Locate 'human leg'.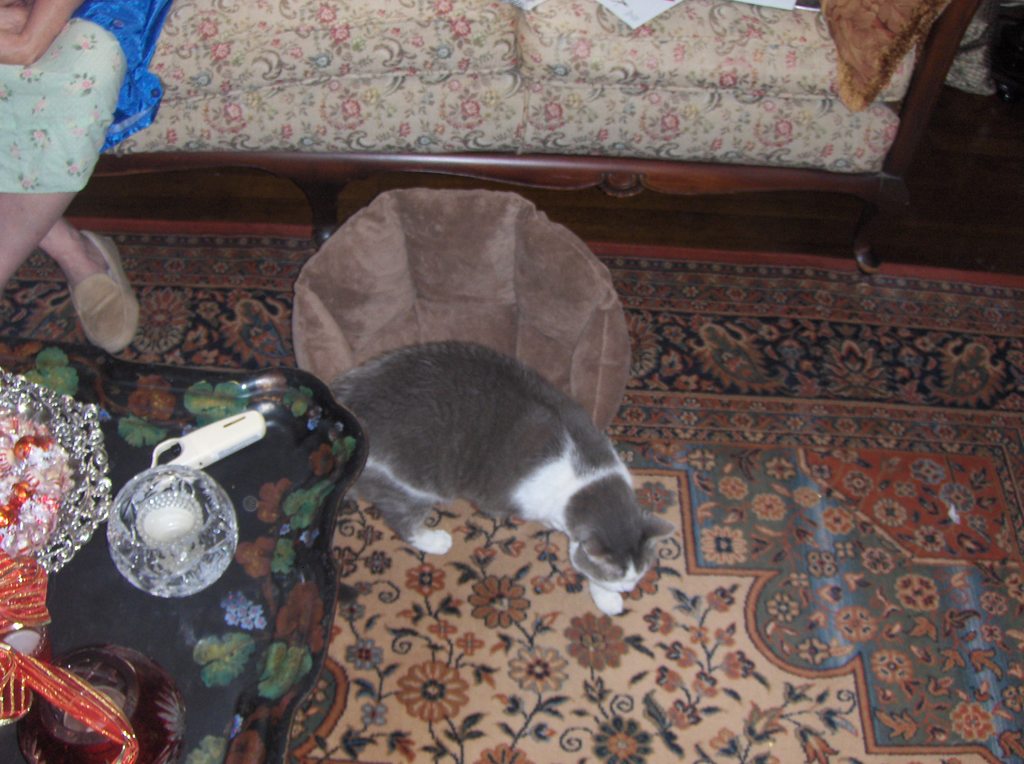
Bounding box: 35, 213, 137, 359.
